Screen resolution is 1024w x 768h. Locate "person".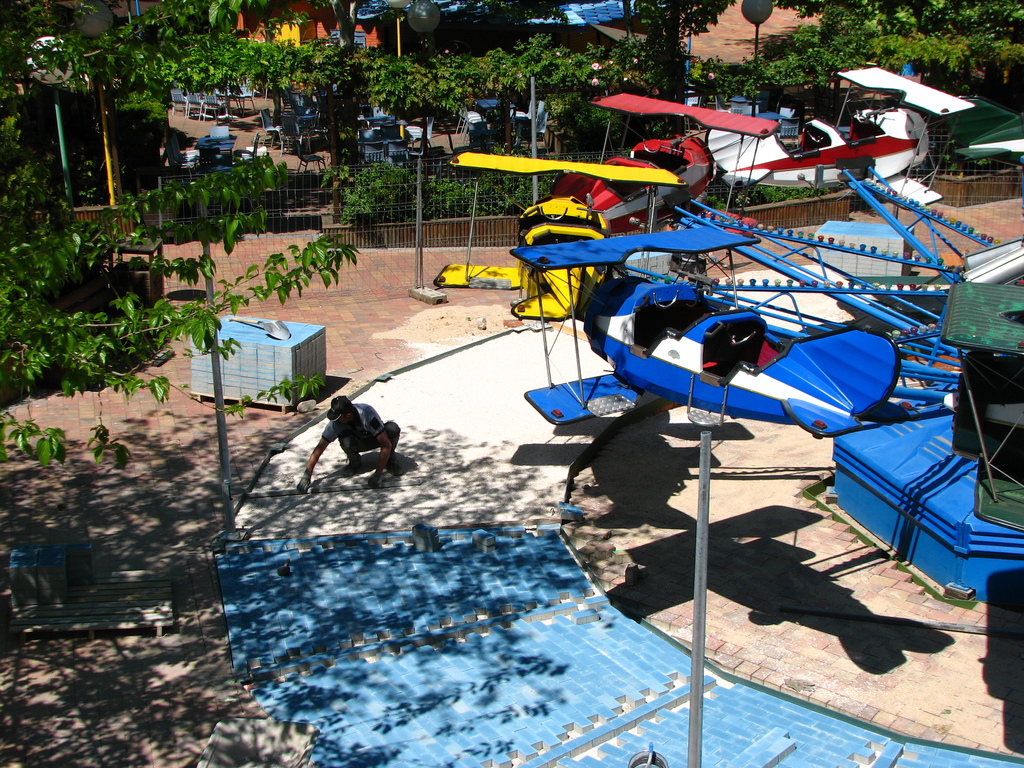
left=298, top=395, right=401, bottom=494.
